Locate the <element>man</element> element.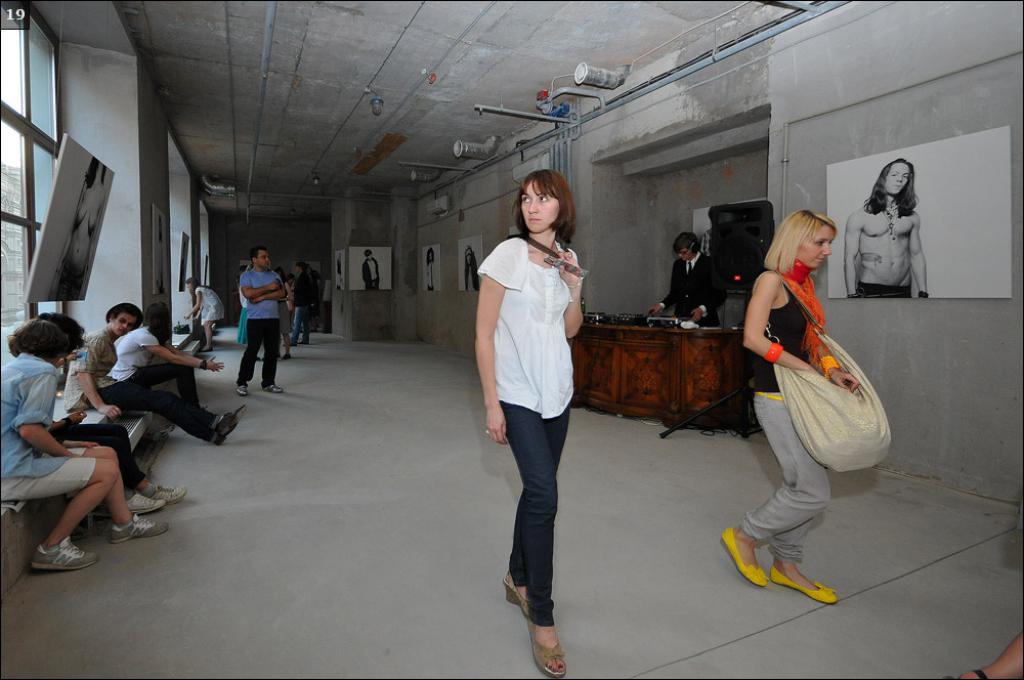
Element bbox: 649:230:726:323.
